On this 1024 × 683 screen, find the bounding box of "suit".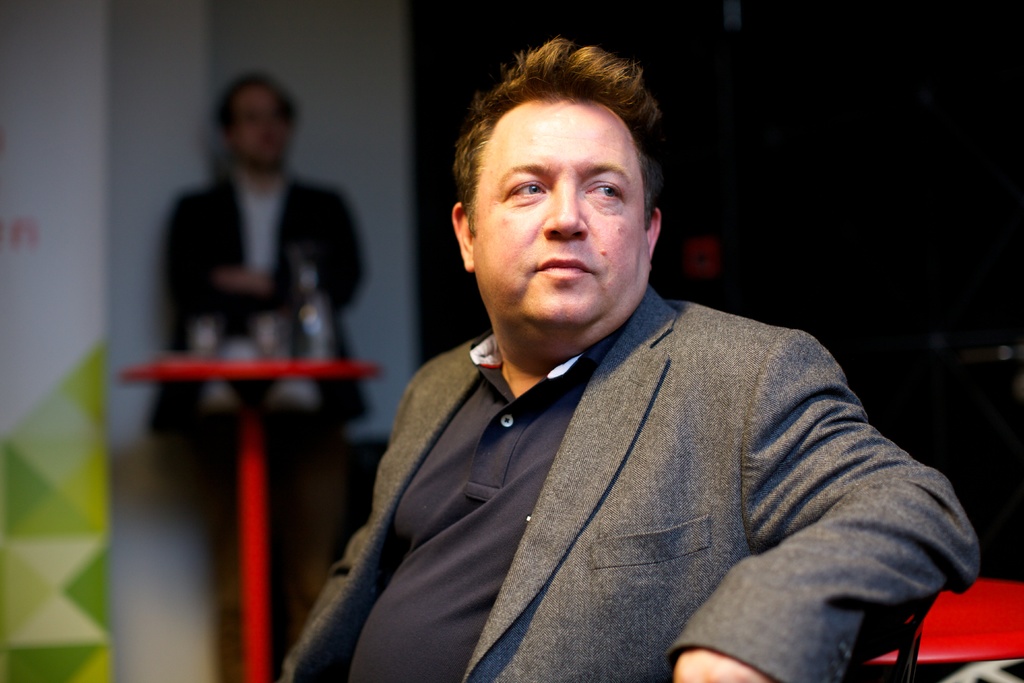
Bounding box: pyautogui.locateOnScreen(143, 167, 374, 682).
